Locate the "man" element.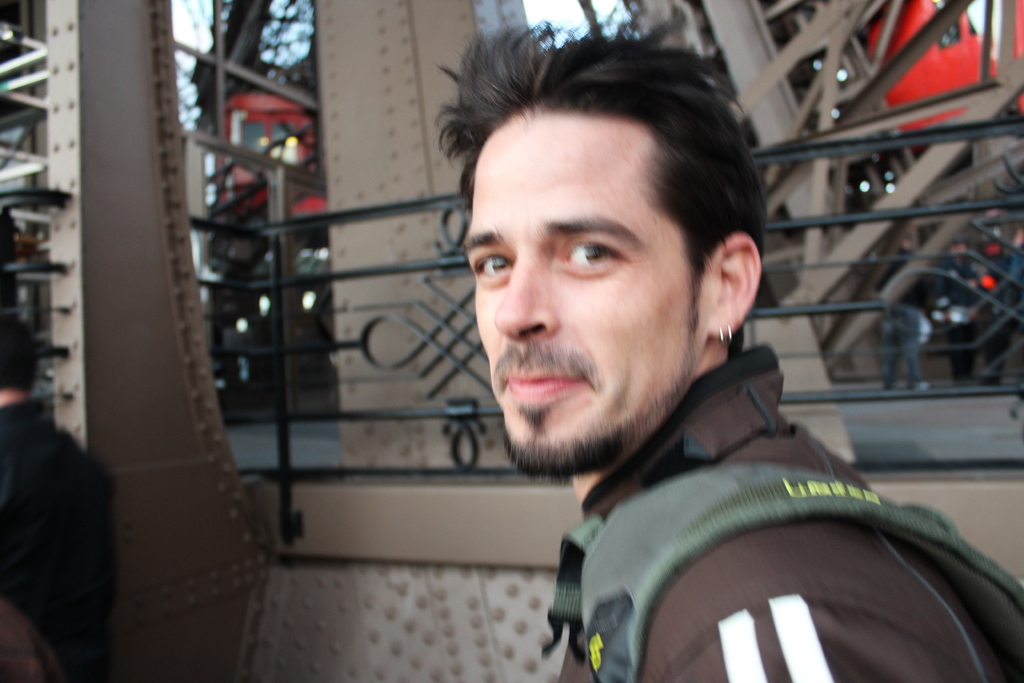
Element bbox: bbox=[322, 72, 993, 682].
